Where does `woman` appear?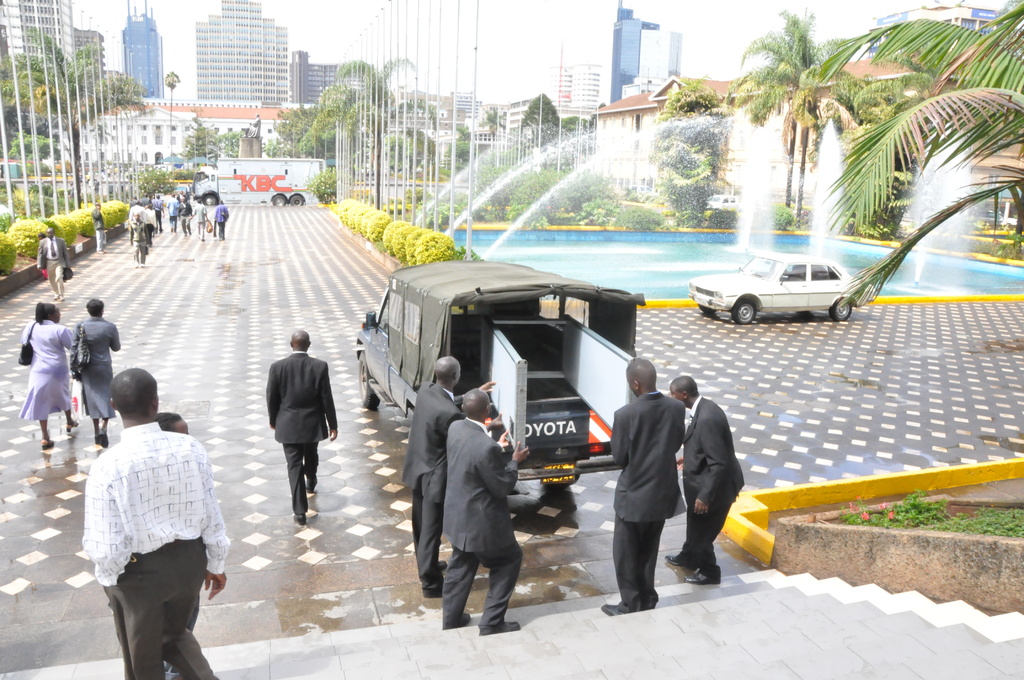
Appears at (17, 300, 78, 449).
